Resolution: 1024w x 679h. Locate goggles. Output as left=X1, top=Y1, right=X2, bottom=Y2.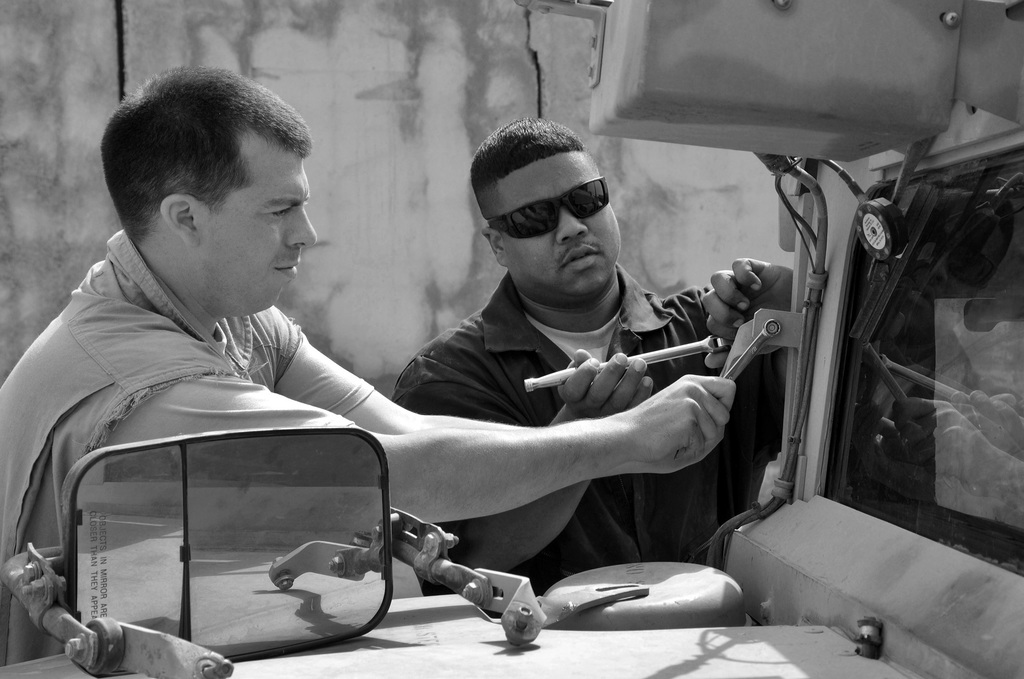
left=491, top=176, right=627, bottom=236.
